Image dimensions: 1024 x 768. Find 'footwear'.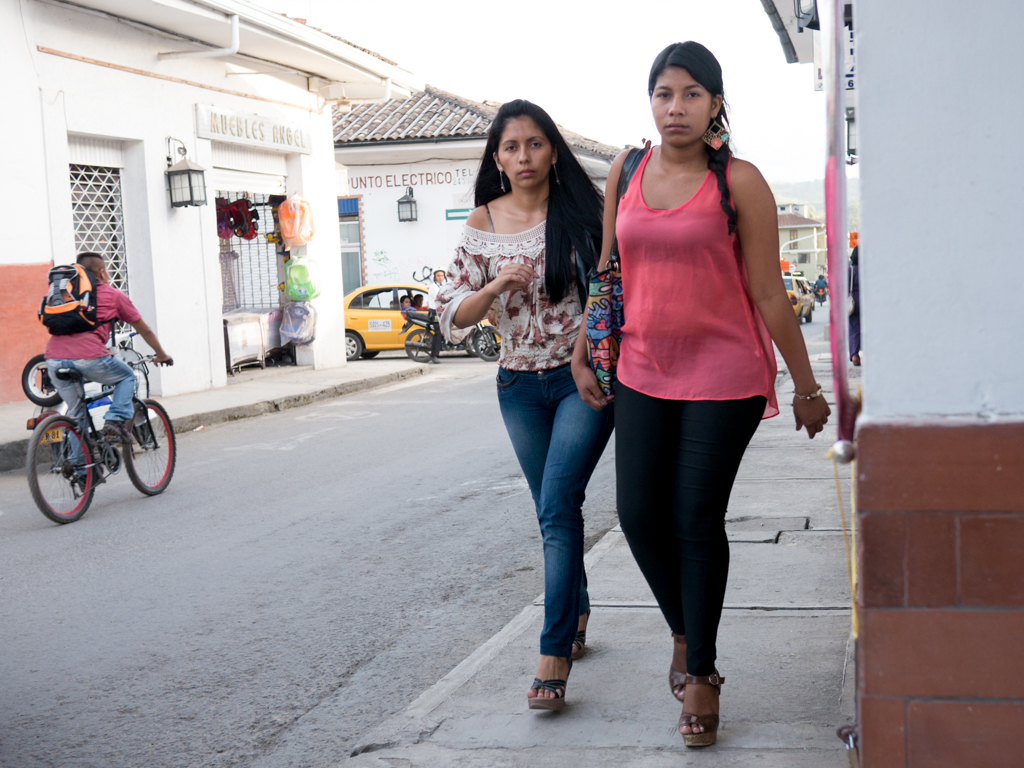
(678, 669, 727, 750).
